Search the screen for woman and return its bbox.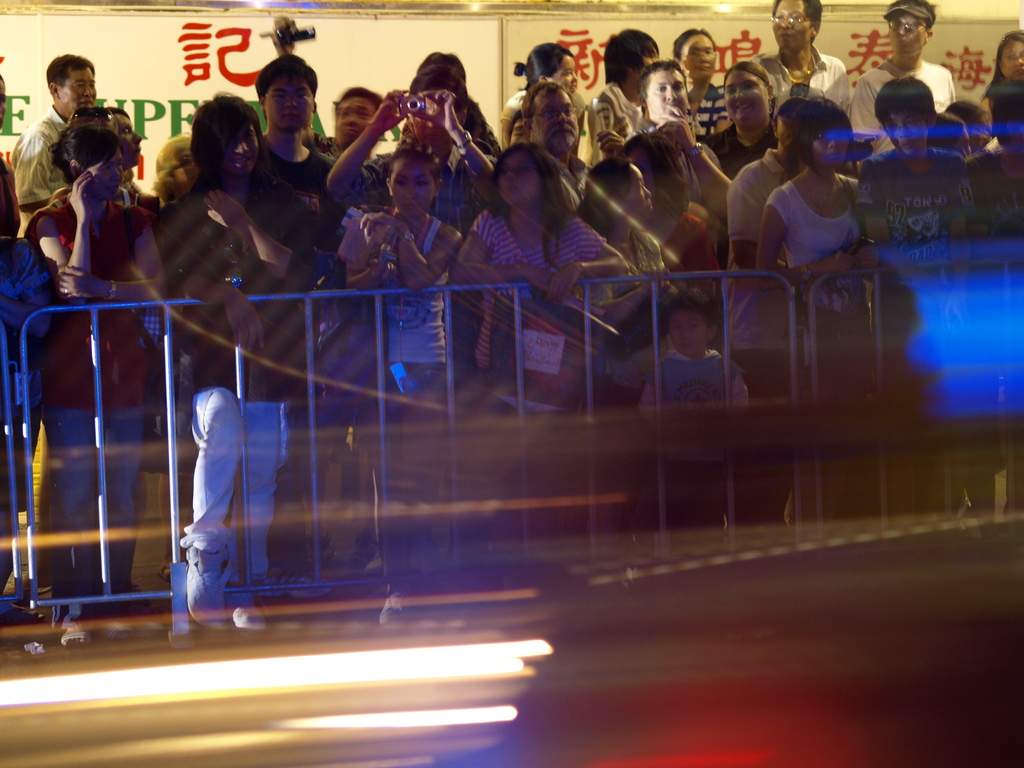
Found: {"x1": 449, "y1": 144, "x2": 634, "y2": 419}.
